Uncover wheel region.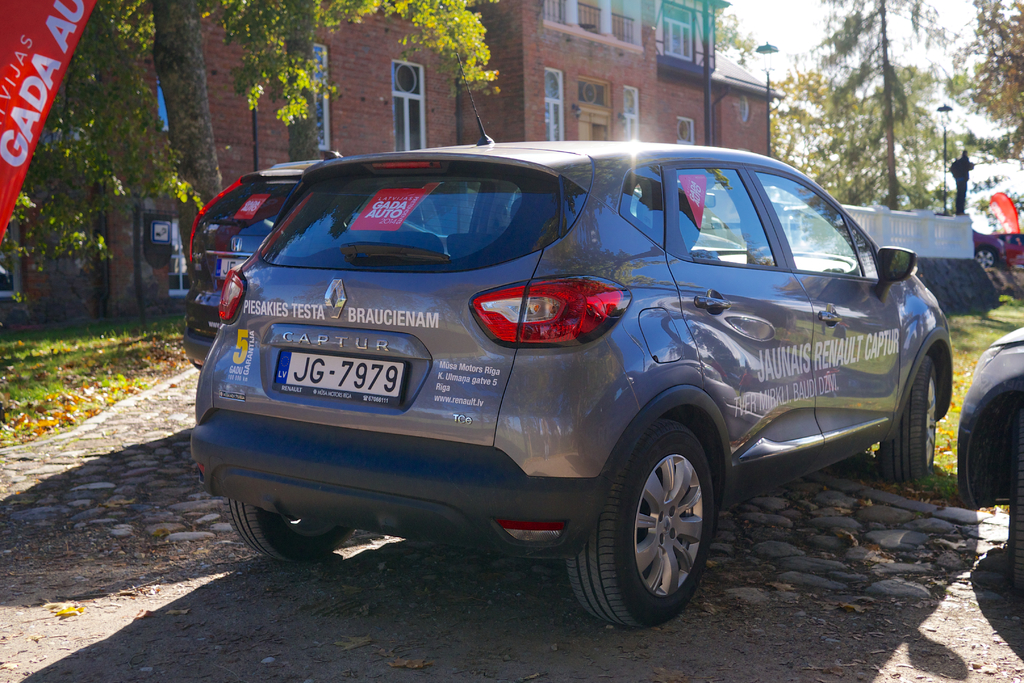
Uncovered: {"x1": 588, "y1": 432, "x2": 731, "y2": 621}.
